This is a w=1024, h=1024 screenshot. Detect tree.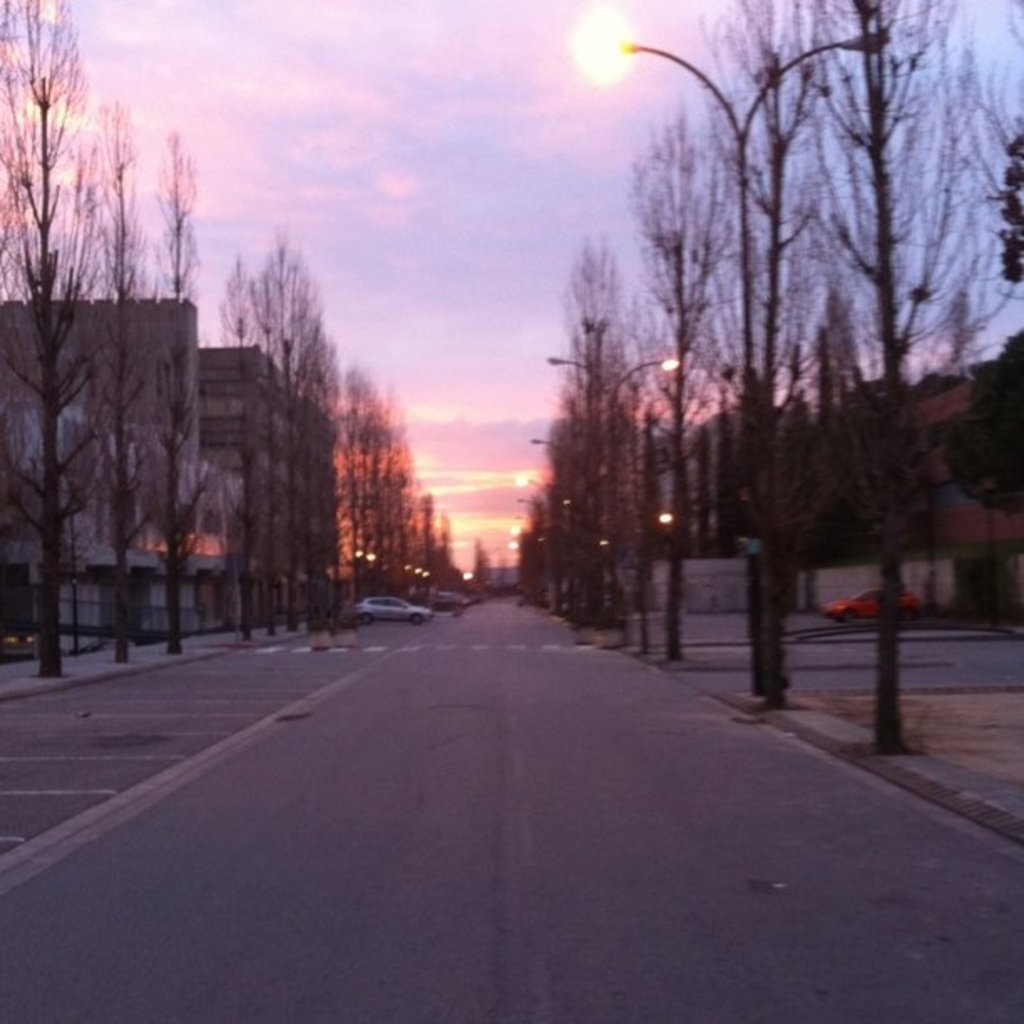
{"x1": 294, "y1": 318, "x2": 346, "y2": 631}.
